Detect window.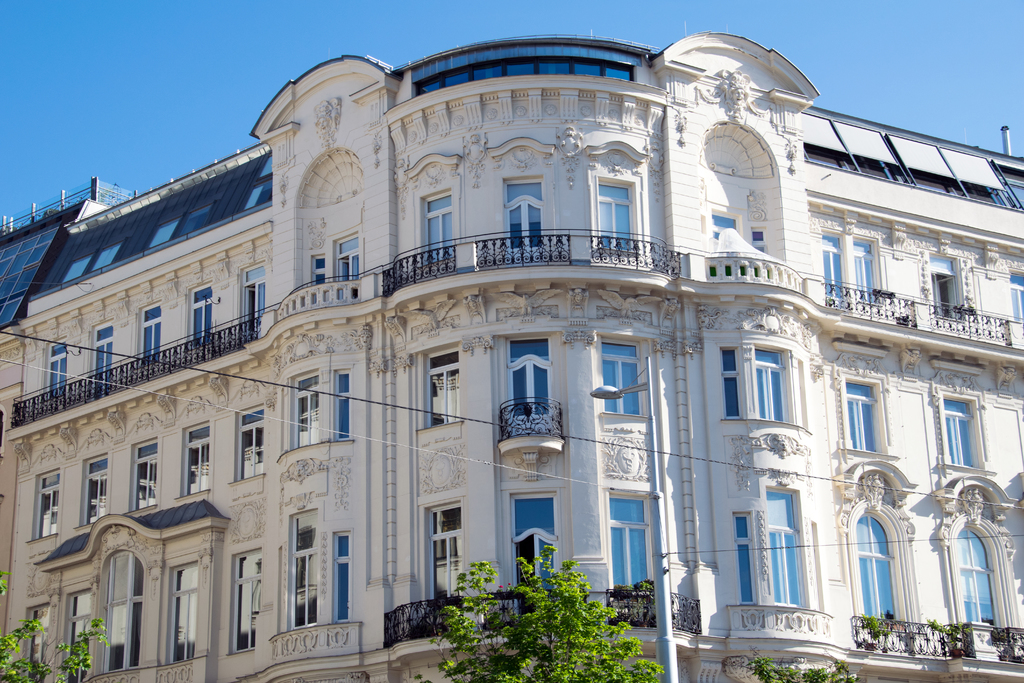
Detected at (x1=335, y1=536, x2=350, y2=616).
